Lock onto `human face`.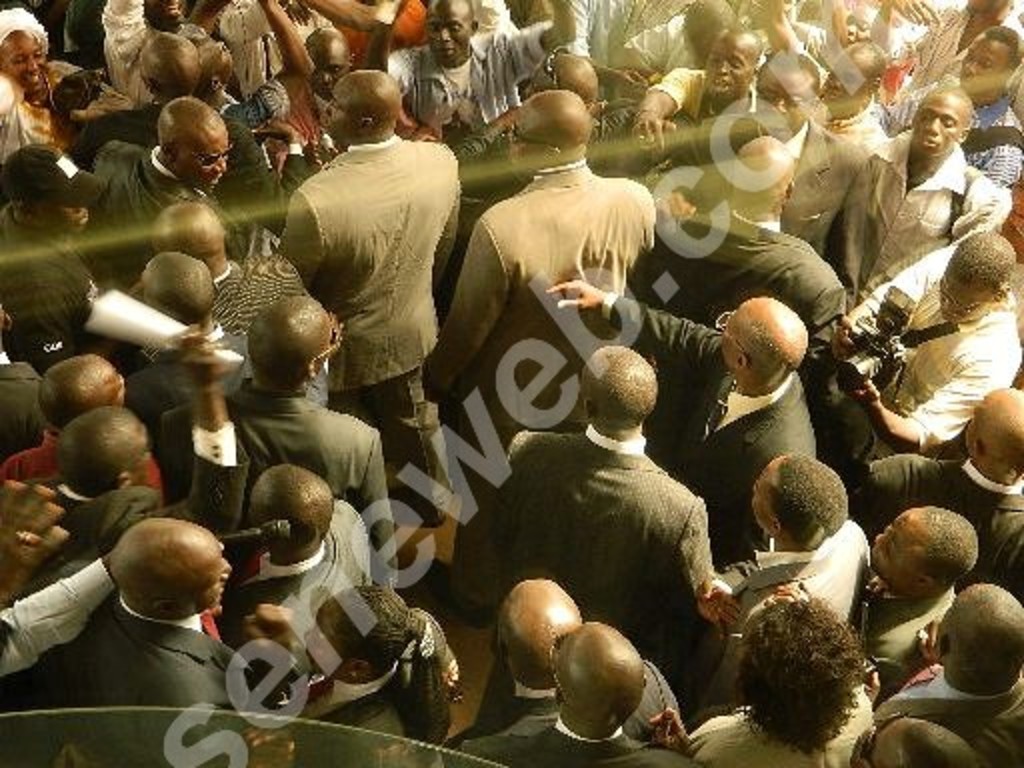
Locked: Rect(914, 92, 968, 158).
